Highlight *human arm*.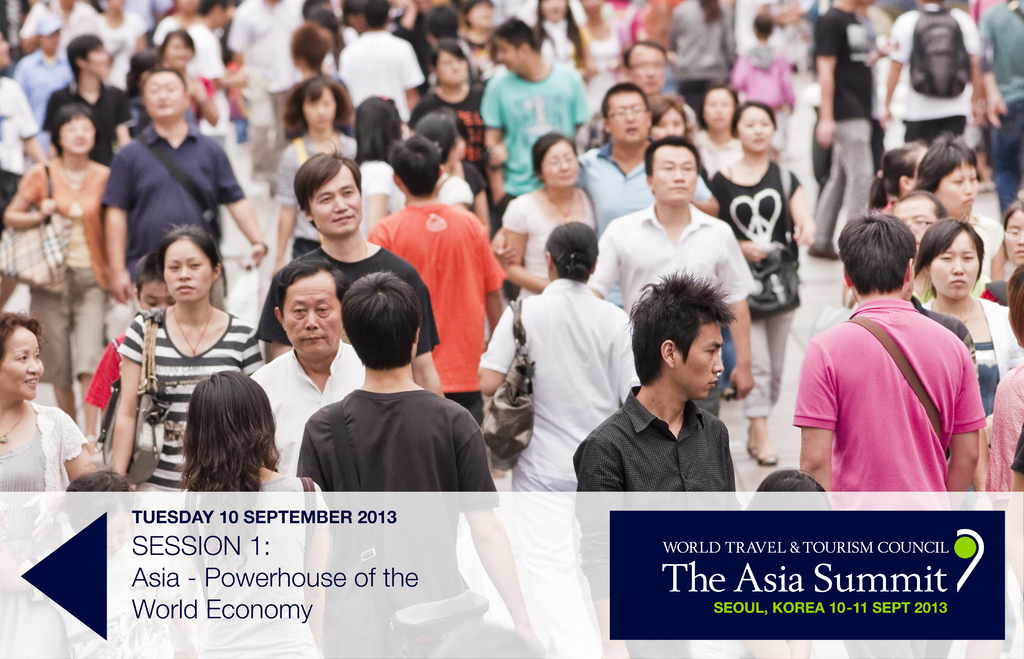
Highlighted region: [left=488, top=144, right=513, bottom=172].
